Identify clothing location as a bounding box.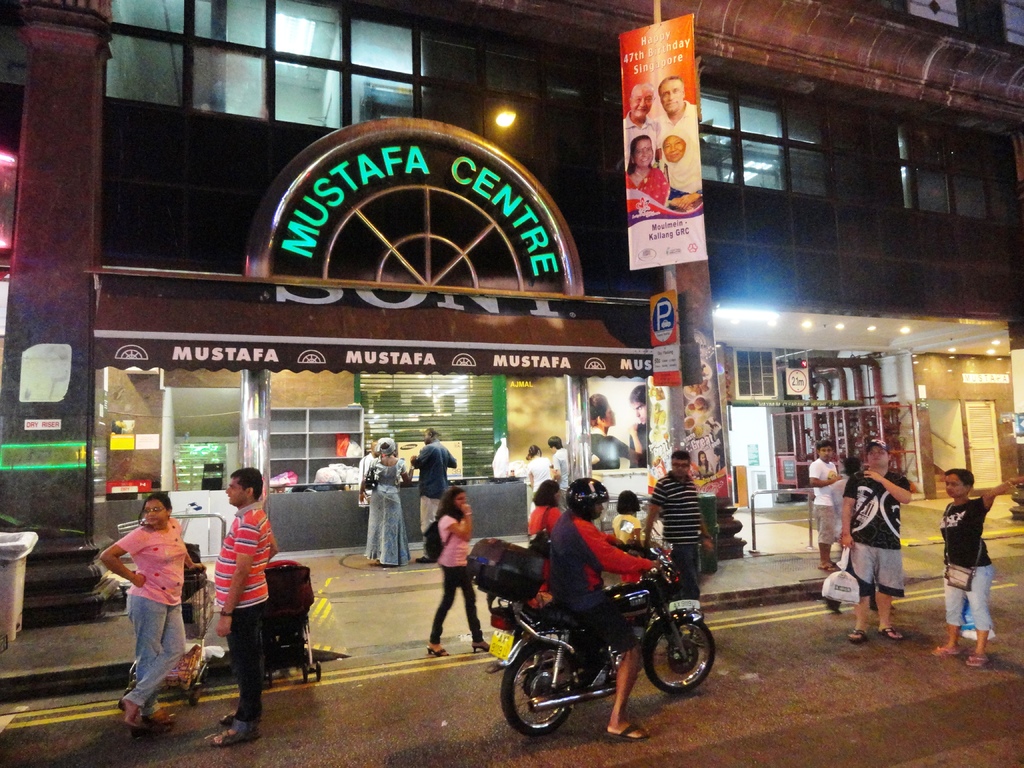
left=941, top=500, right=988, bottom=568.
